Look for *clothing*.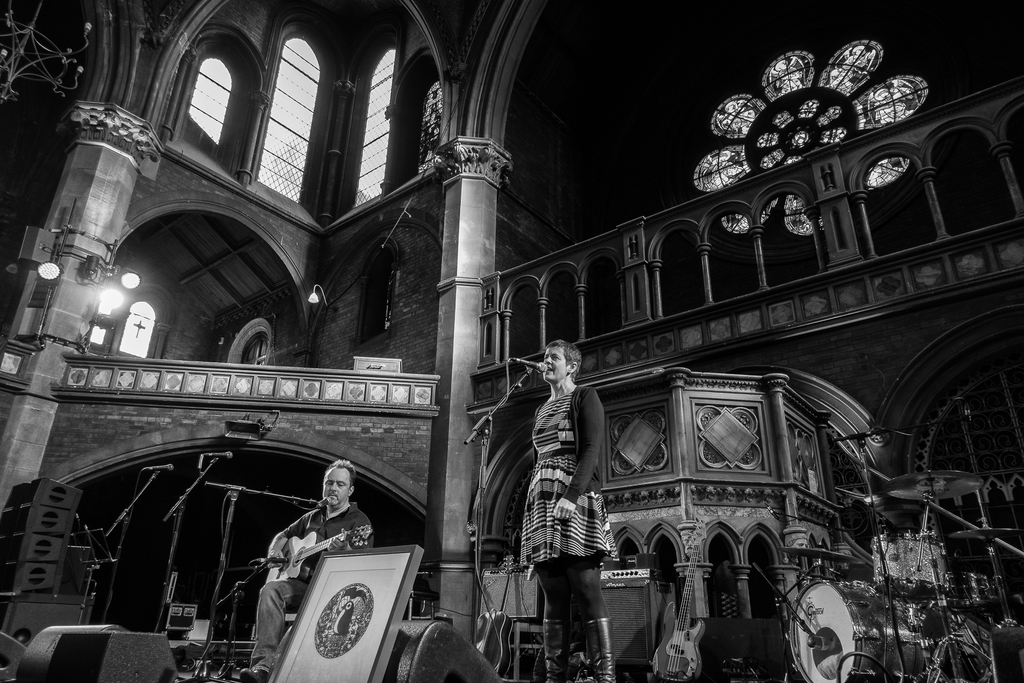
Found: [514, 345, 618, 633].
